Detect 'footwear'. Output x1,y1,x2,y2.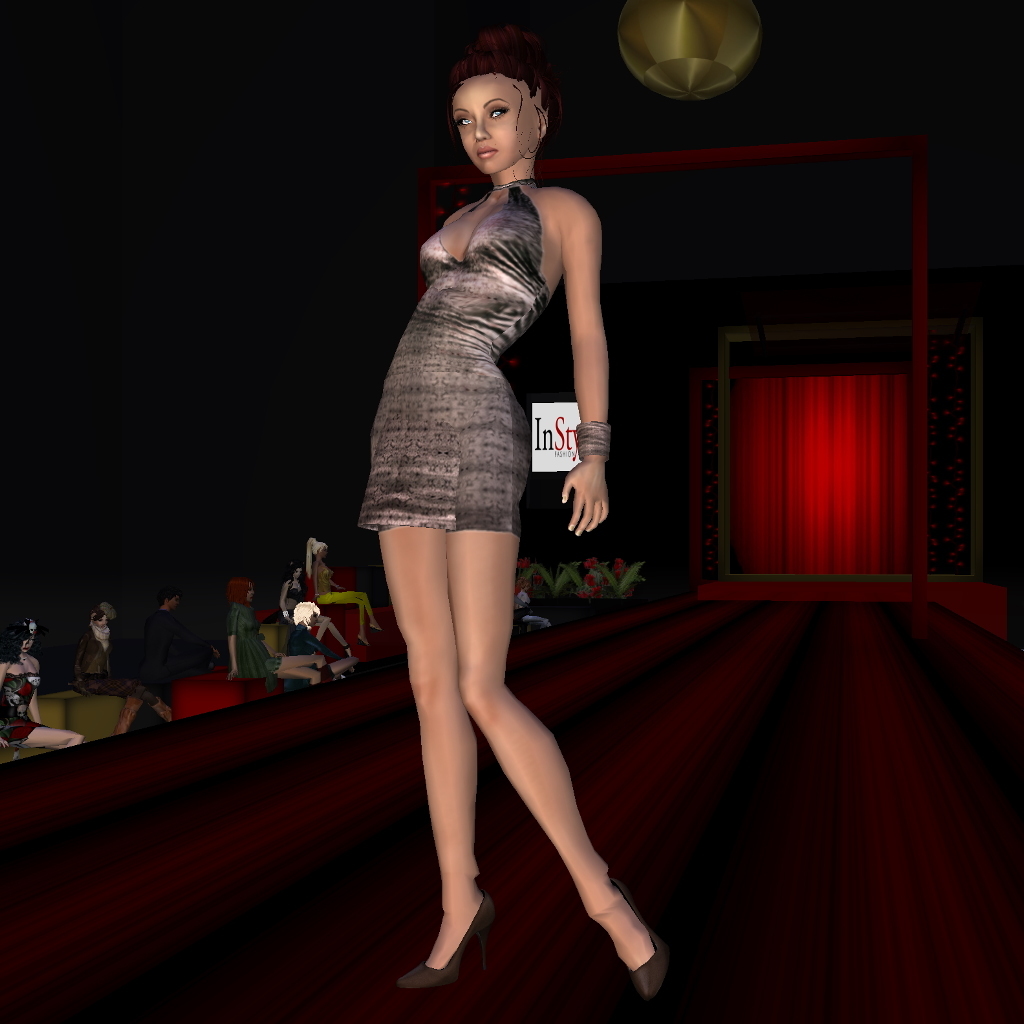
370,627,382,630.
